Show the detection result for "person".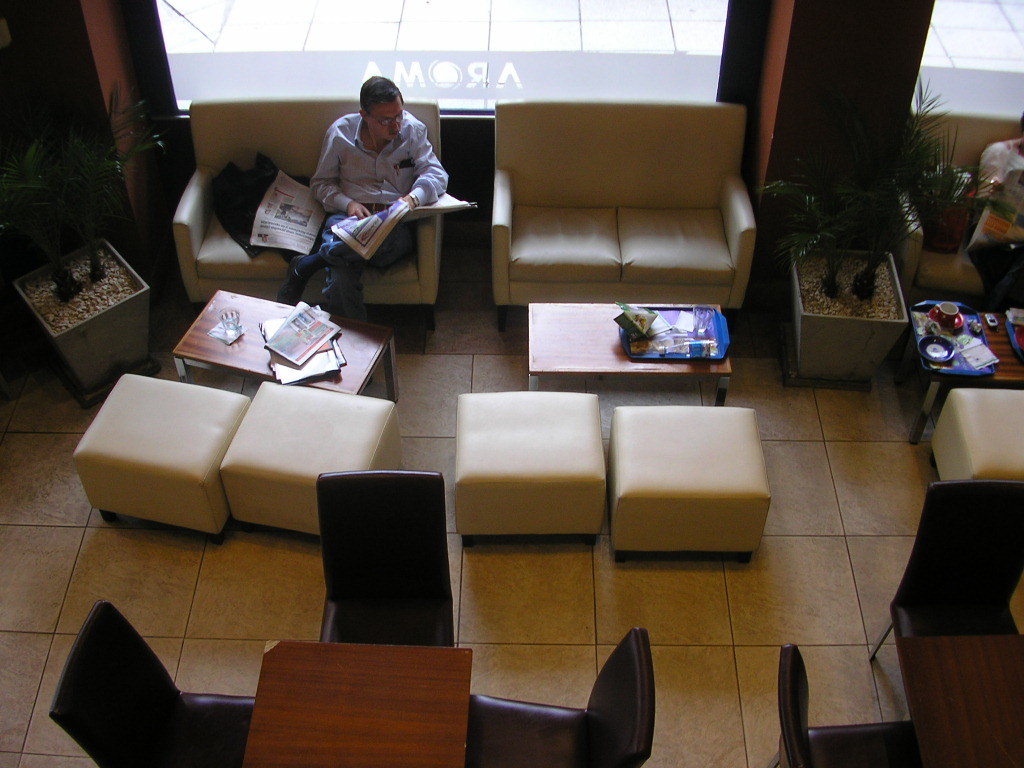
x1=301, y1=72, x2=450, y2=324.
